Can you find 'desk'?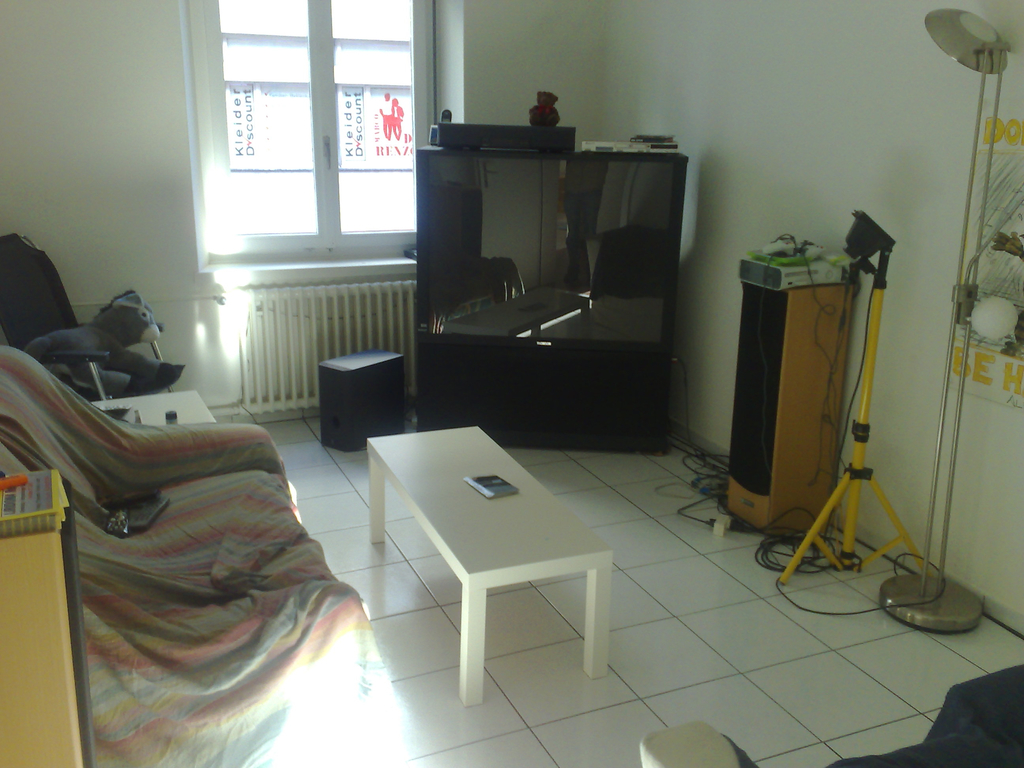
Yes, bounding box: 356, 388, 641, 721.
